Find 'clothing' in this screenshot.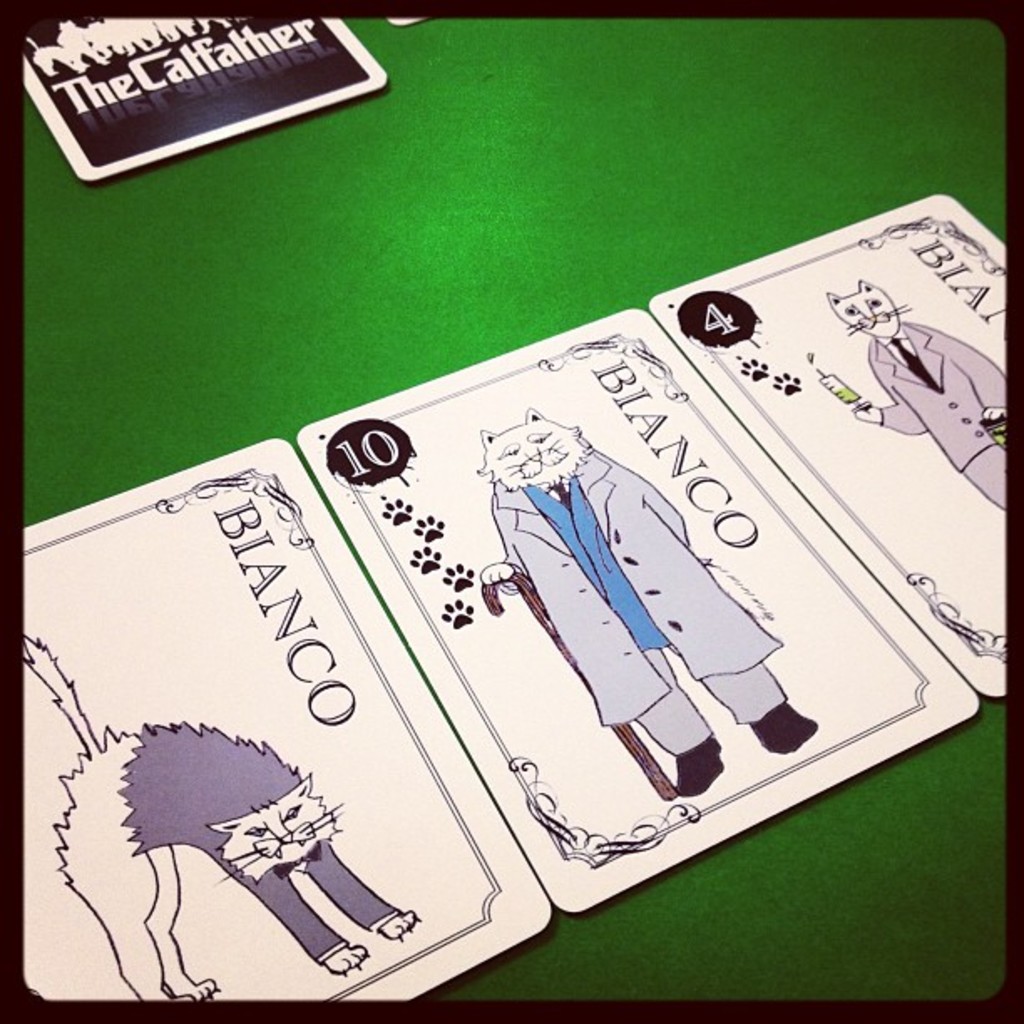
The bounding box for 'clothing' is [485,442,785,760].
